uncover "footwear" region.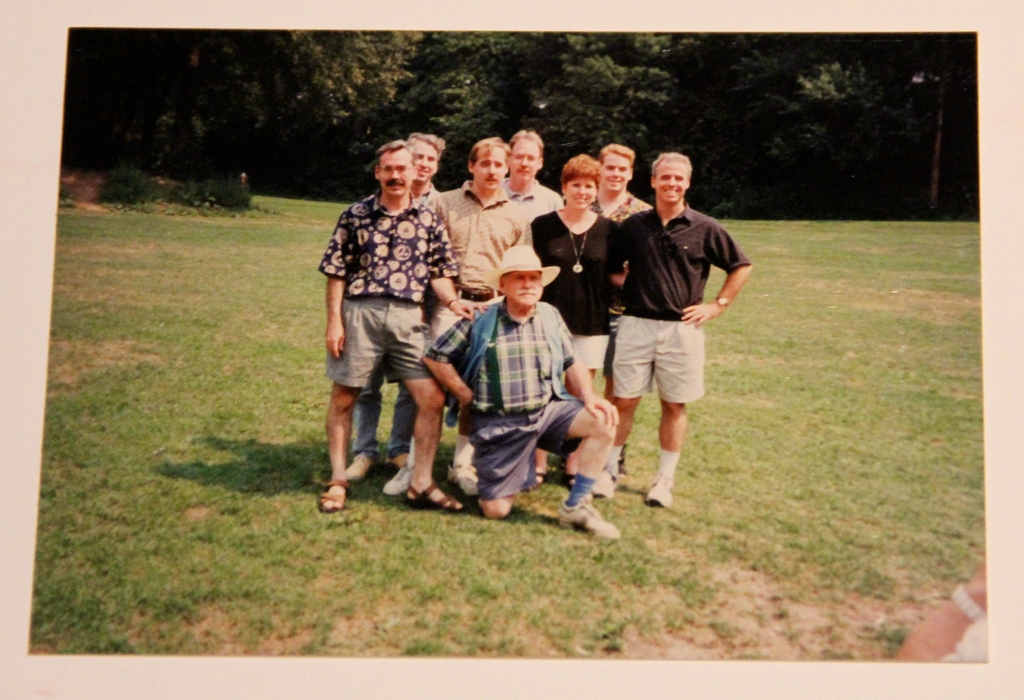
Uncovered: detection(525, 465, 551, 495).
